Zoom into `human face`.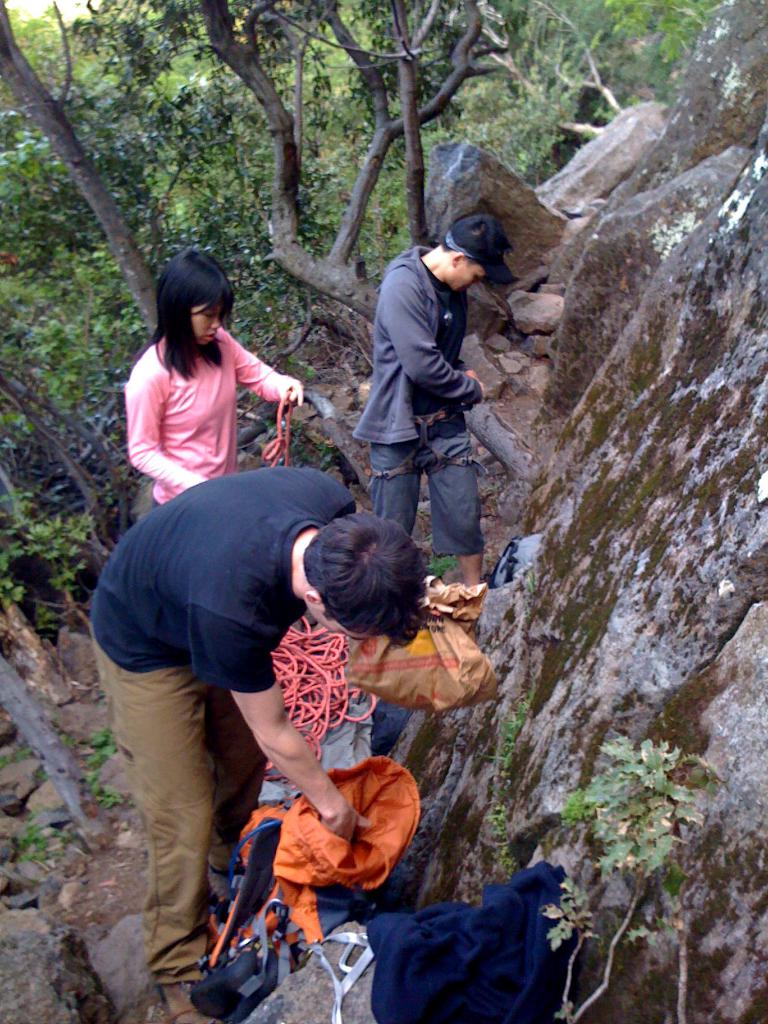
Zoom target: (x1=193, y1=299, x2=225, y2=344).
